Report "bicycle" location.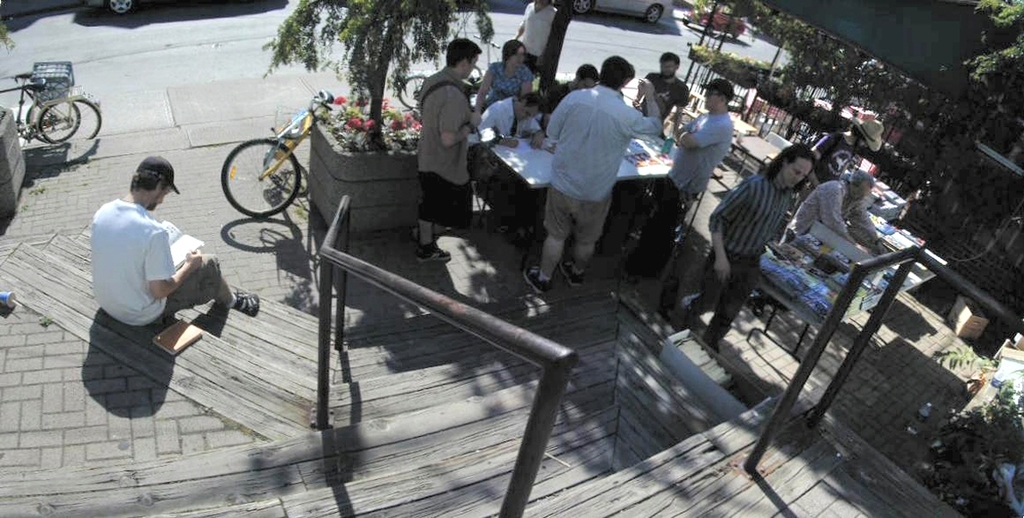
Report: 0:71:82:148.
